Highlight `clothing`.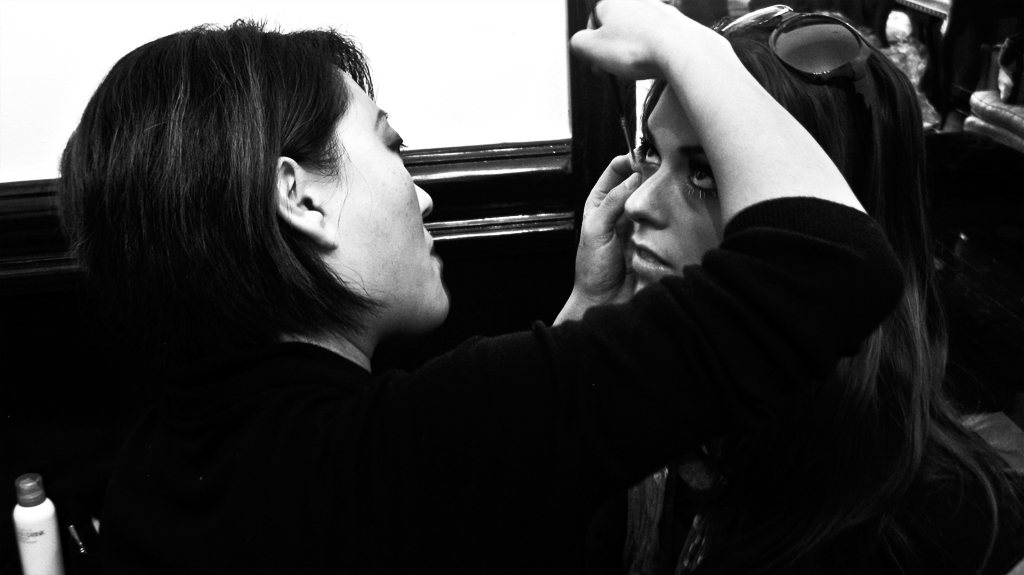
Highlighted region: detection(93, 203, 903, 574).
